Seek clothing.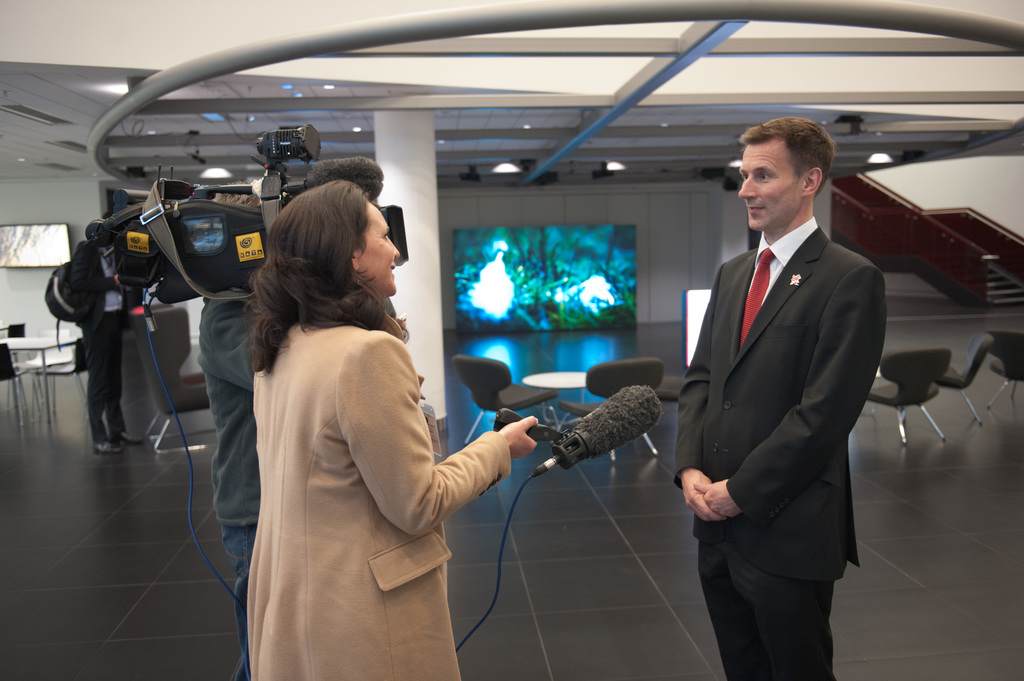
196, 302, 280, 680.
